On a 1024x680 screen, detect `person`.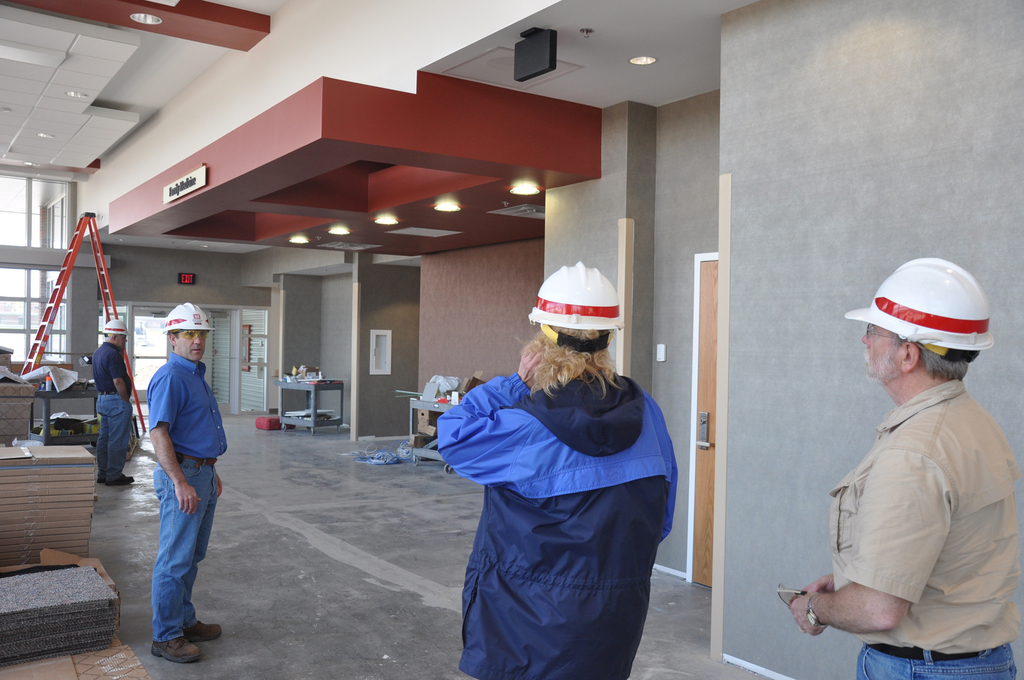
box=[150, 303, 229, 668].
